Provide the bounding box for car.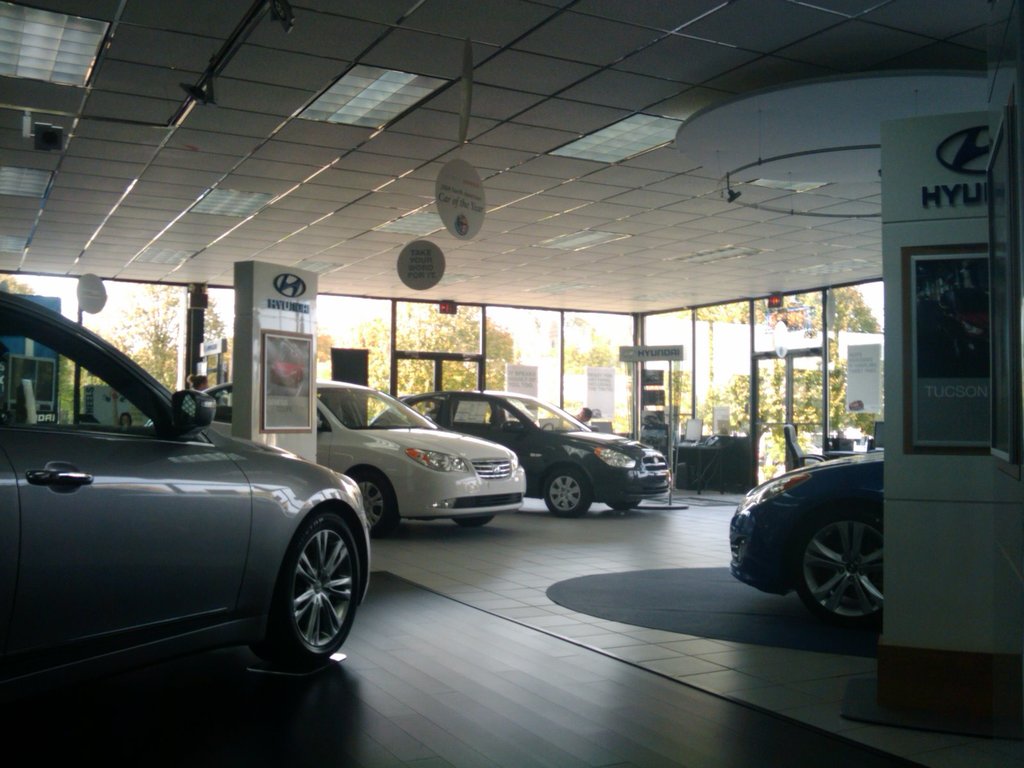
left=0, top=285, right=366, bottom=673.
